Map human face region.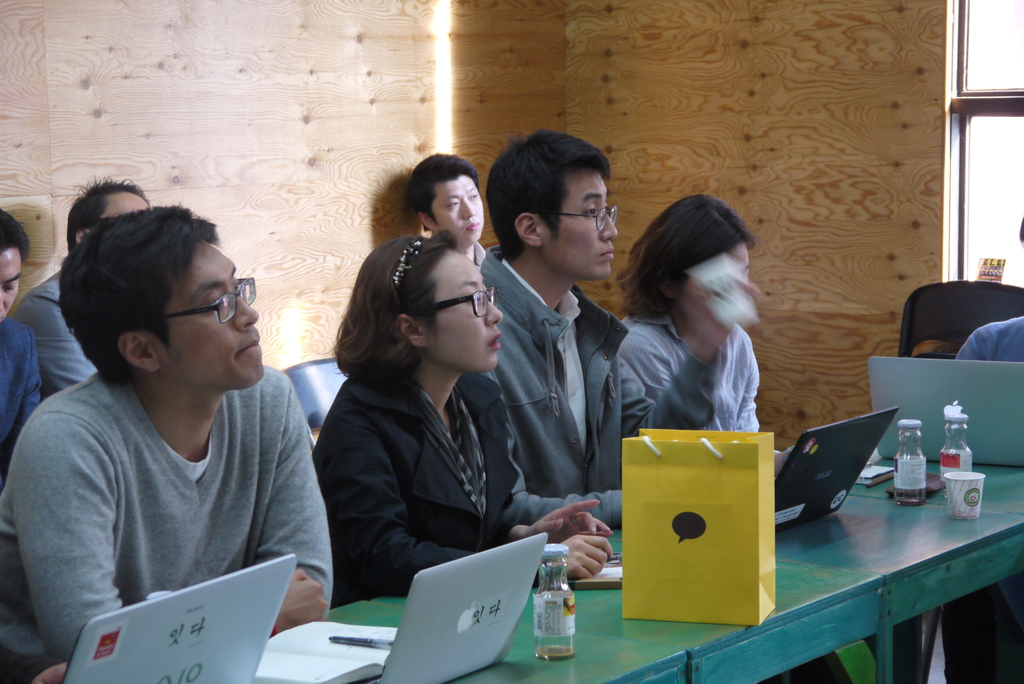
Mapped to (148,241,259,388).
